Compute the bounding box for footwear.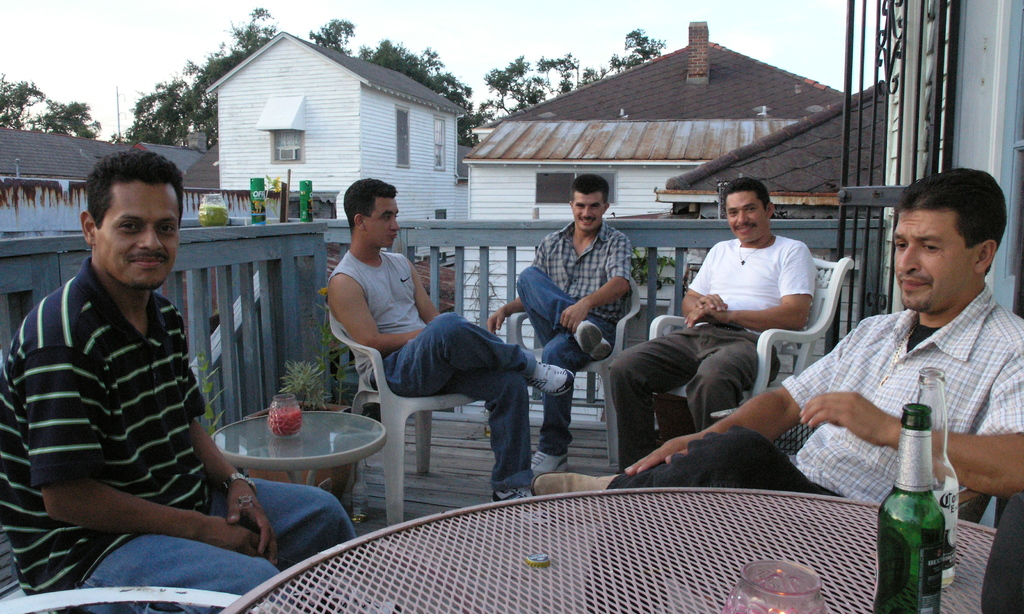
bbox=(493, 490, 561, 524).
